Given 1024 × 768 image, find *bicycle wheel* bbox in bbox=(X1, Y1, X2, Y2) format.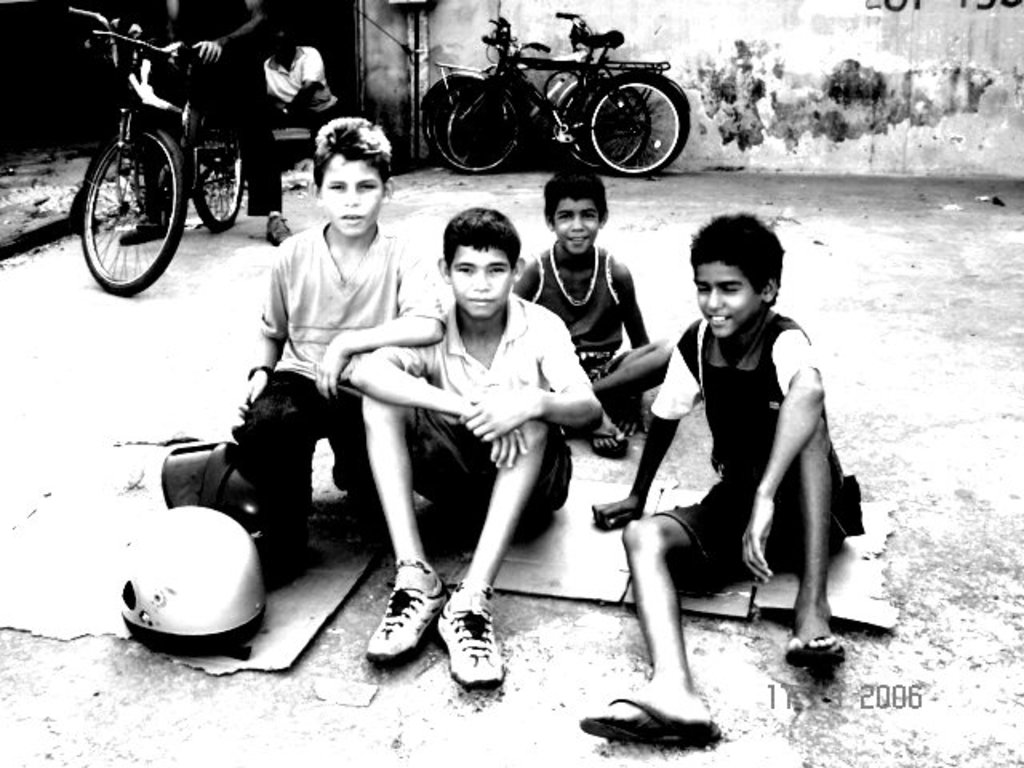
bbox=(573, 82, 653, 171).
